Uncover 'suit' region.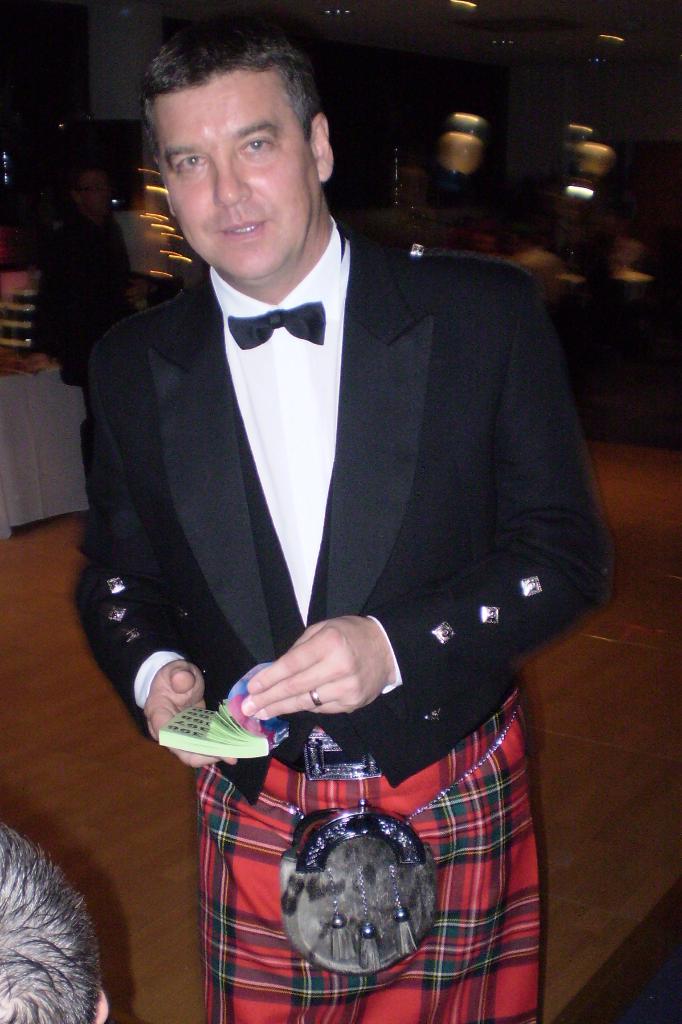
Uncovered: bbox=(74, 145, 586, 978).
